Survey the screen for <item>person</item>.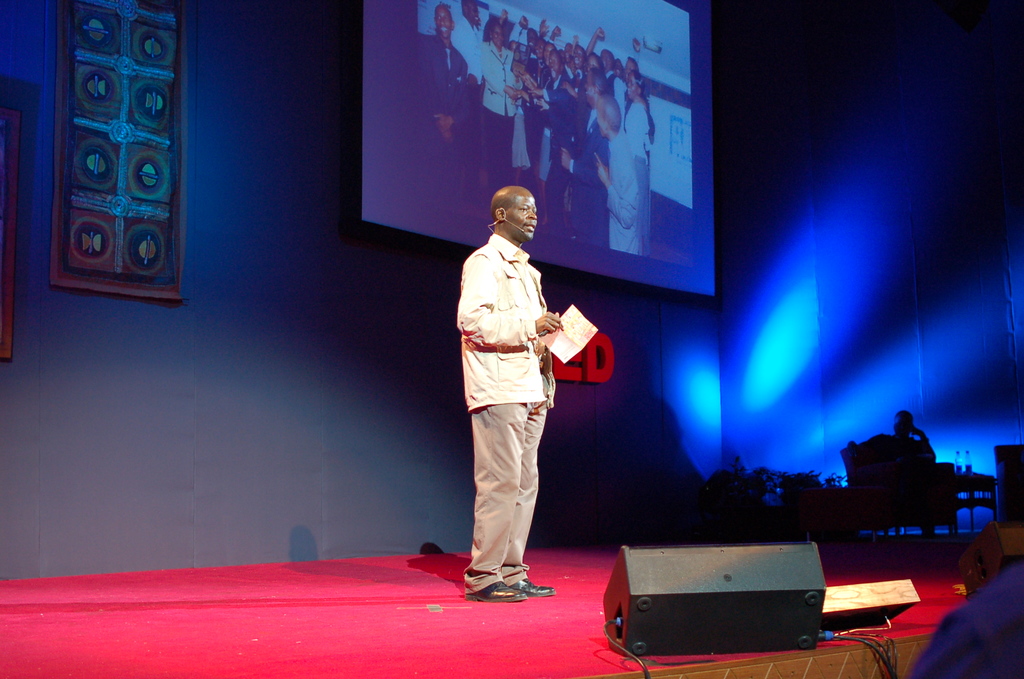
Survey found: crop(452, 172, 589, 603).
